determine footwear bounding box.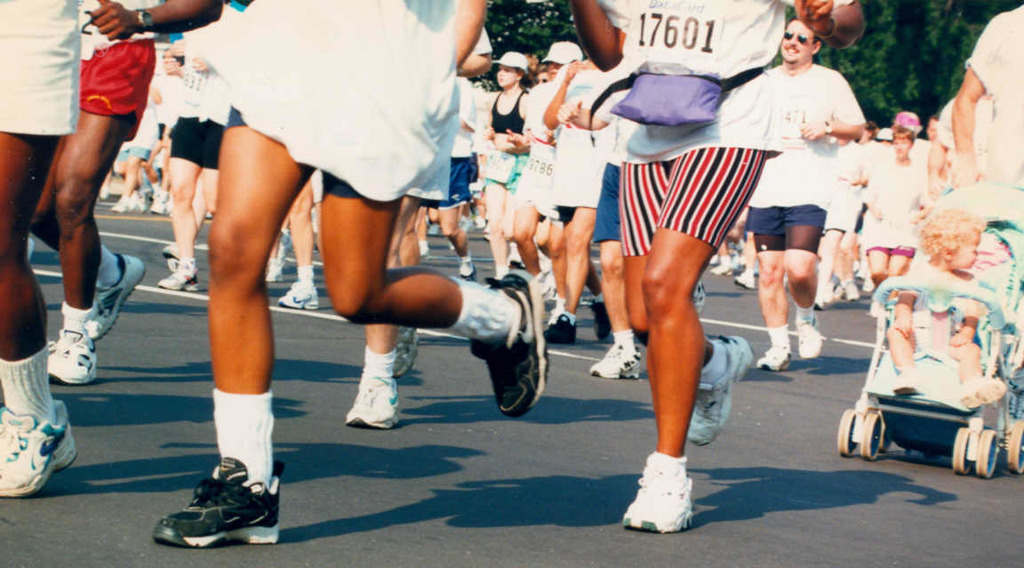
Determined: <box>159,241,176,254</box>.
